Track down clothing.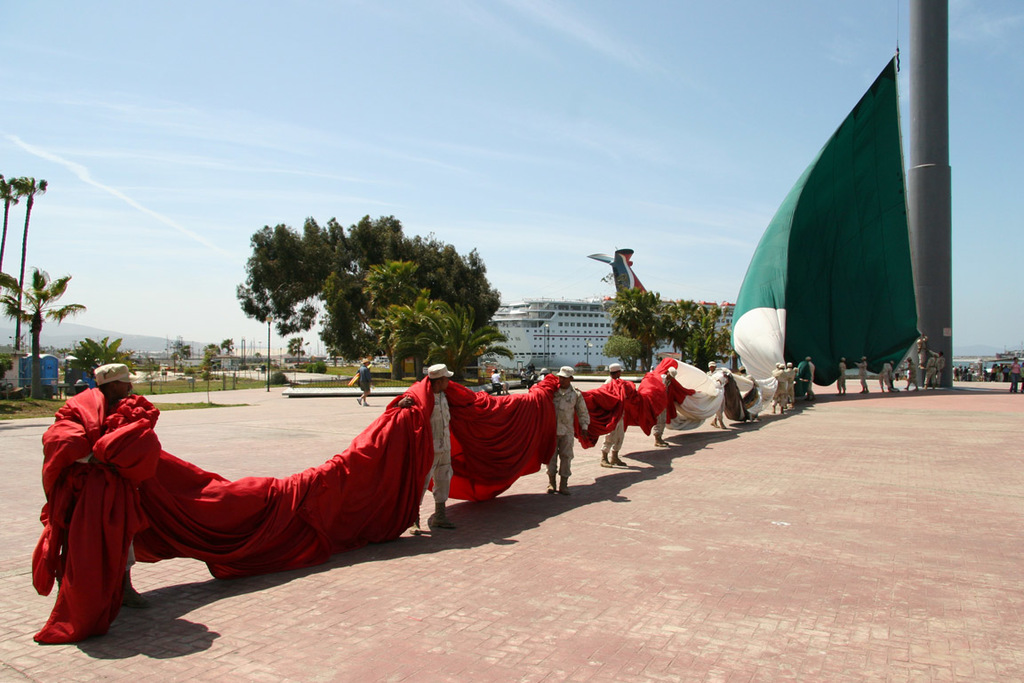
Tracked to 902,366,916,385.
